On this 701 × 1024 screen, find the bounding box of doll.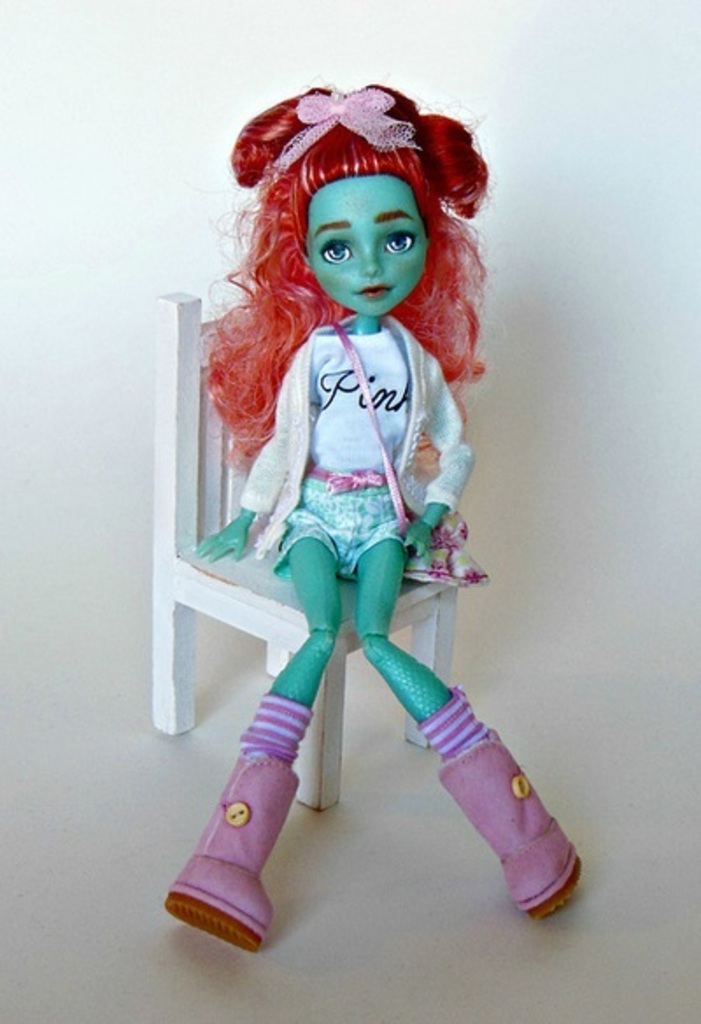
Bounding box: [left=156, top=98, right=550, bottom=949].
